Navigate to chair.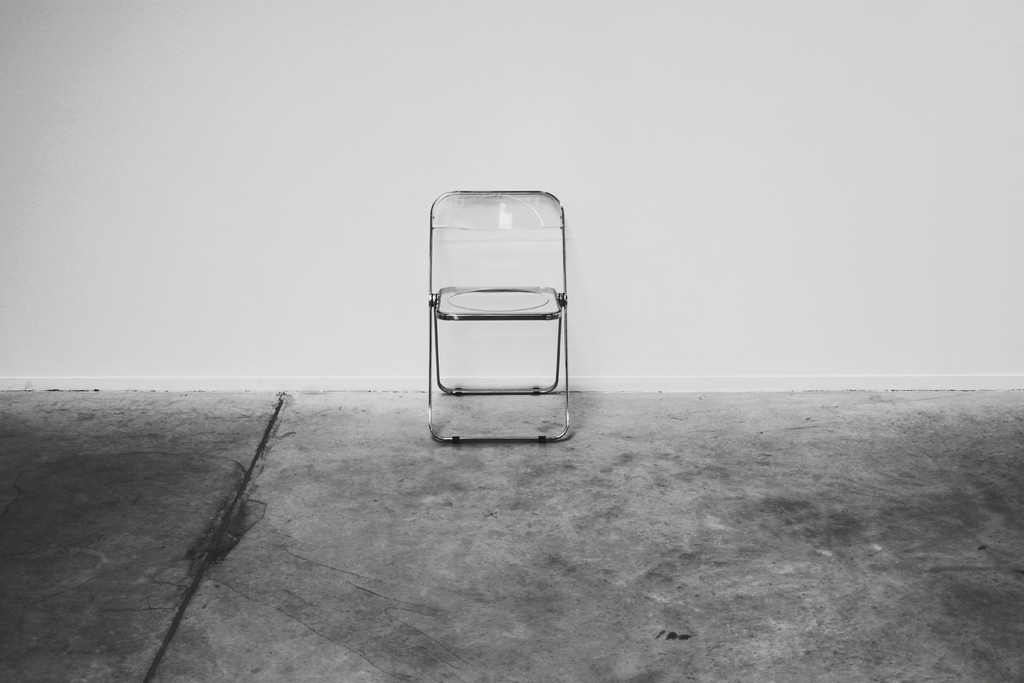
Navigation target: select_region(417, 179, 580, 452).
